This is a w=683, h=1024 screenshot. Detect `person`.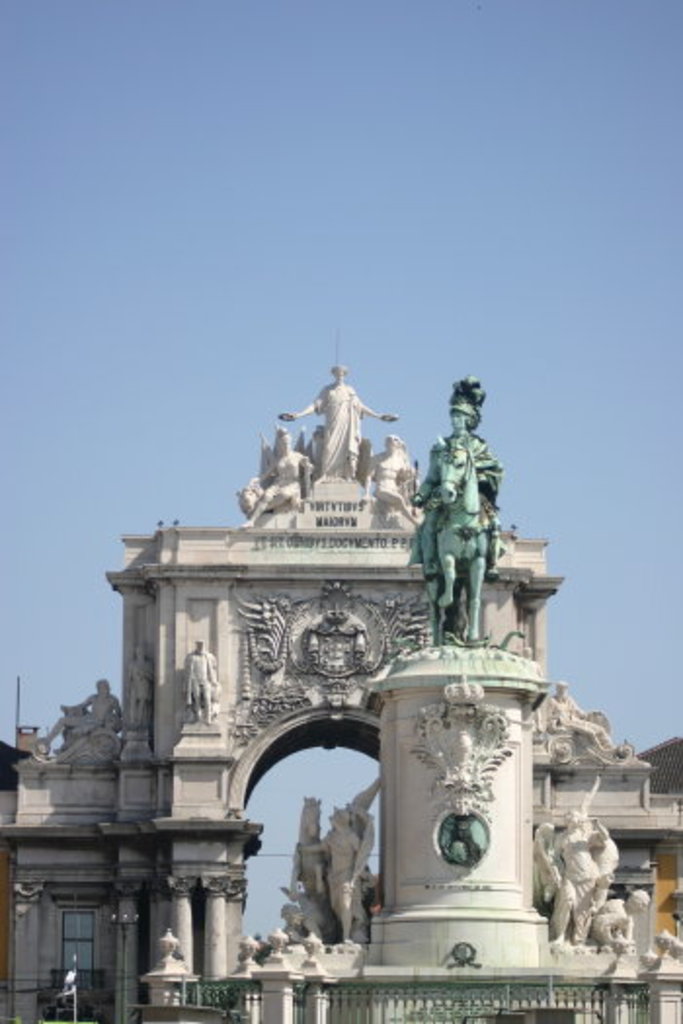
select_region(365, 437, 412, 519).
